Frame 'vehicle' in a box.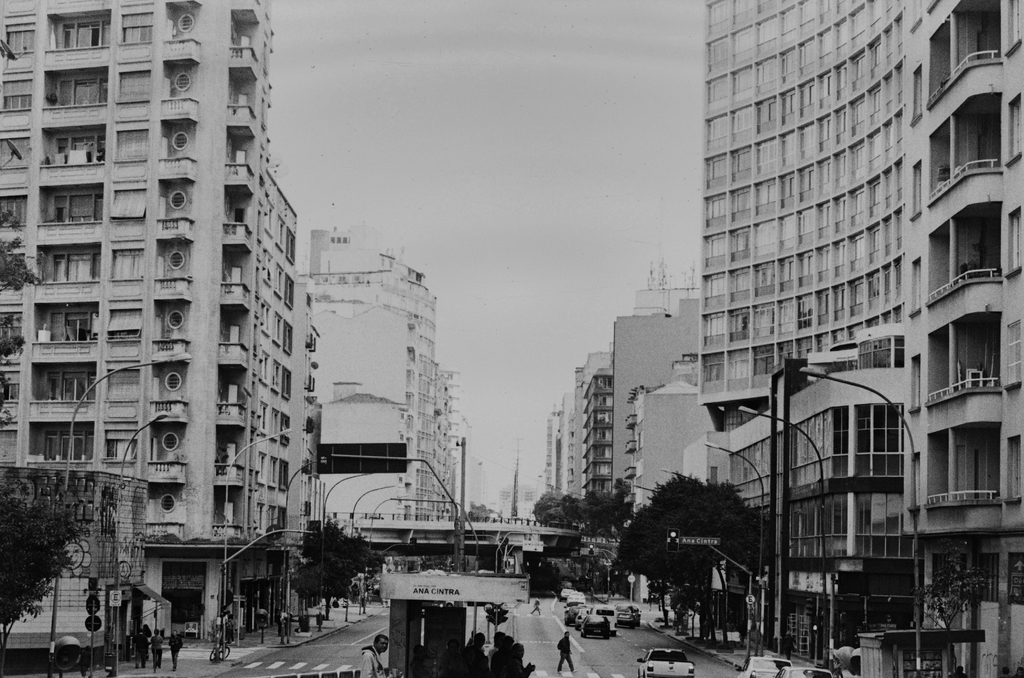
bbox=[204, 636, 232, 666].
